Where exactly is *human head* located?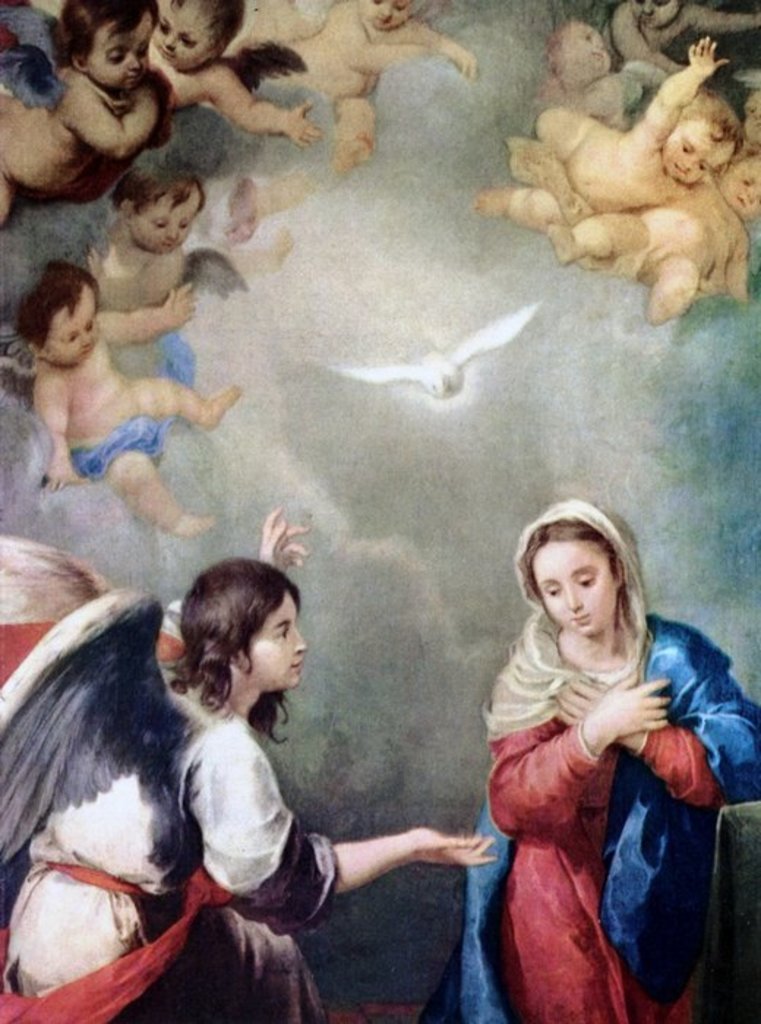
Its bounding box is (left=621, top=0, right=683, bottom=29).
